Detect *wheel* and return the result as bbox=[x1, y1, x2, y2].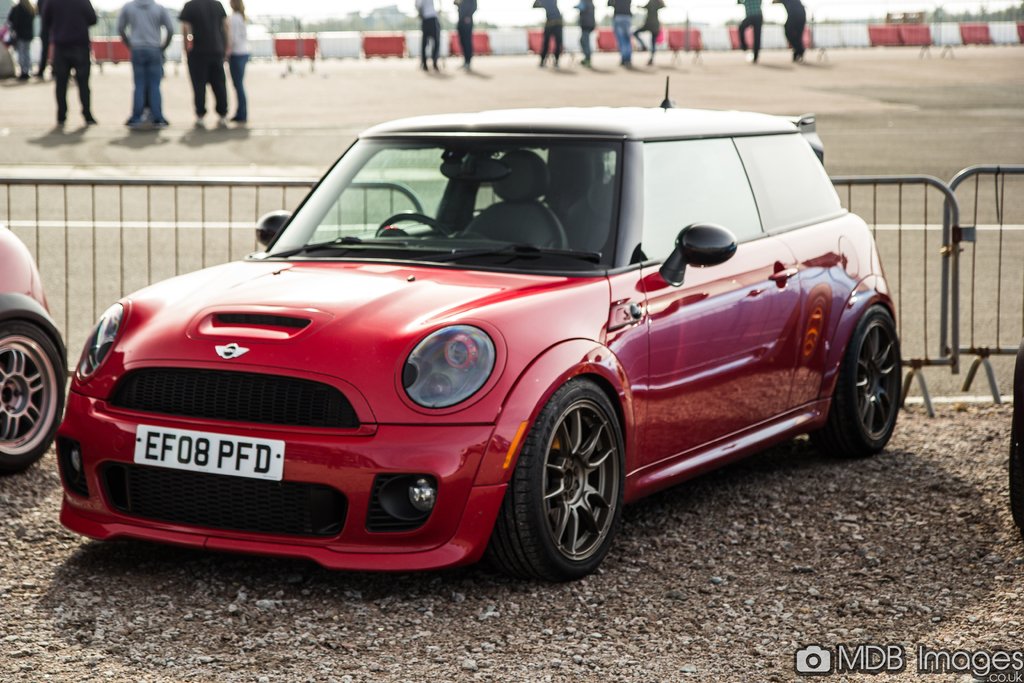
bbox=[808, 305, 904, 452].
